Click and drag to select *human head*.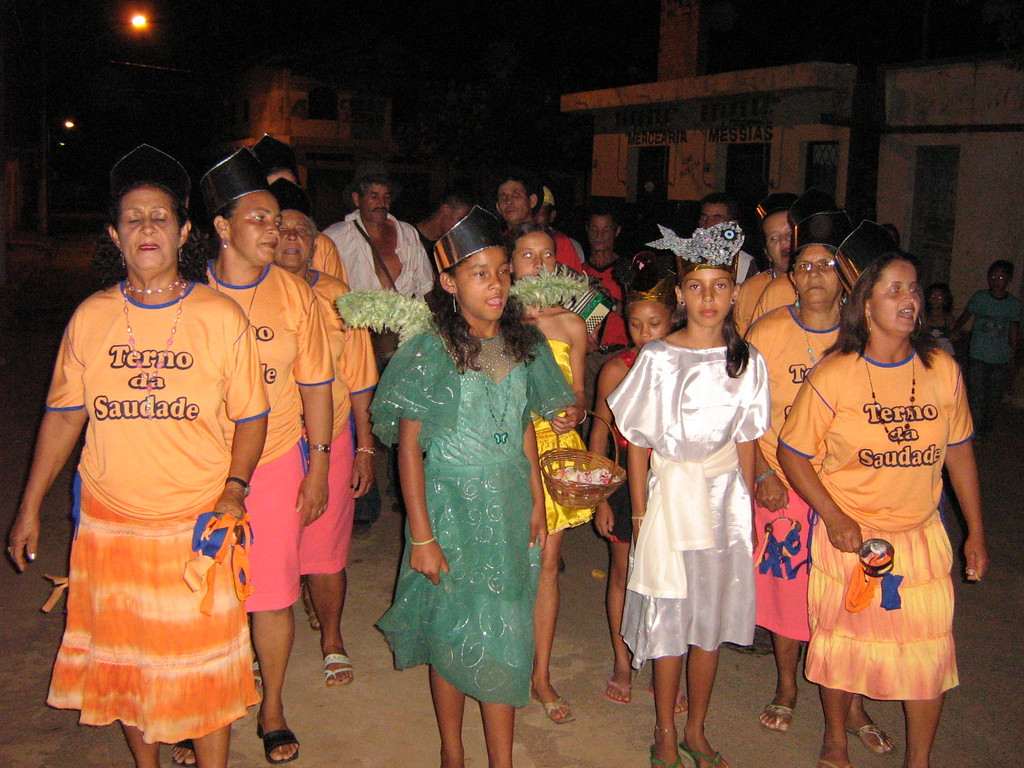
Selection: (x1=625, y1=277, x2=682, y2=351).
